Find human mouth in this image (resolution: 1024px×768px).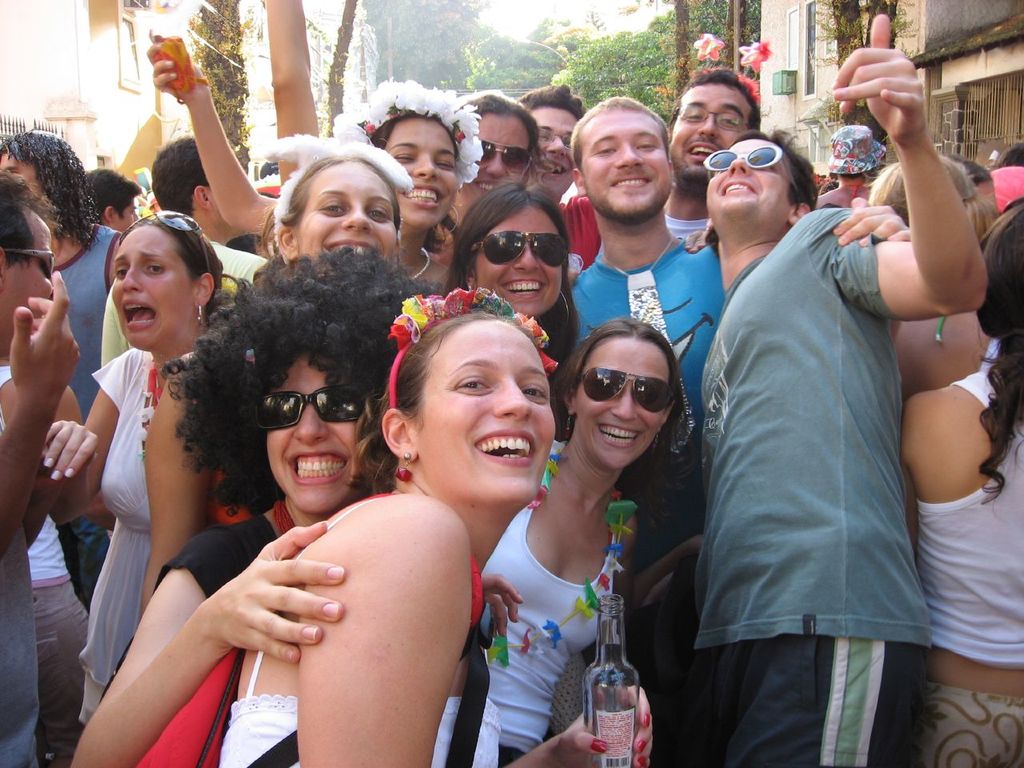
left=599, top=421, right=642, bottom=447.
